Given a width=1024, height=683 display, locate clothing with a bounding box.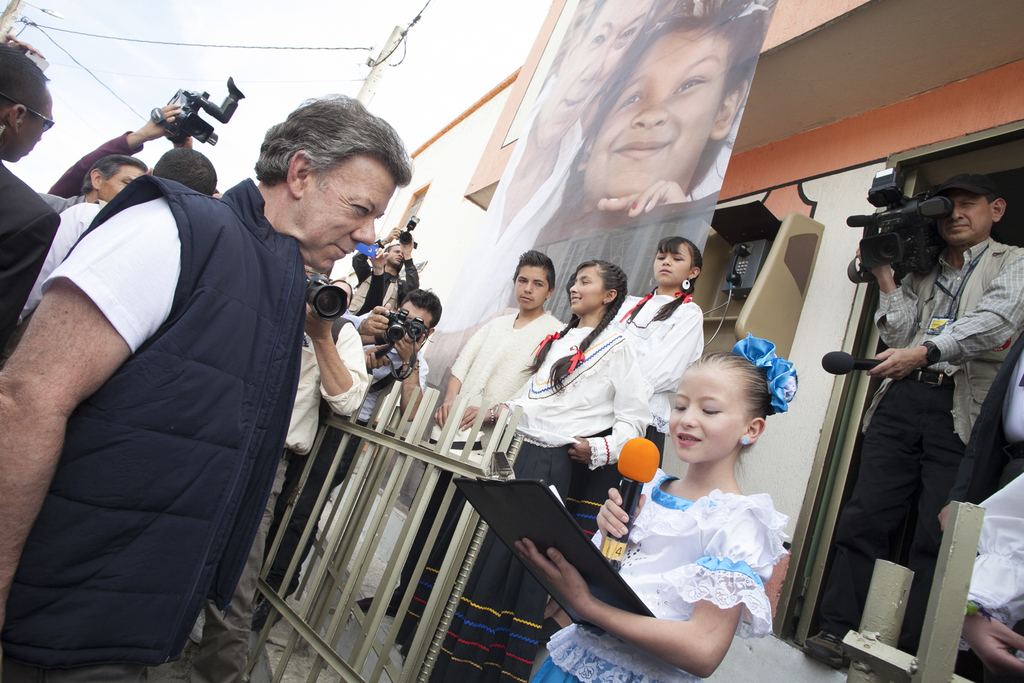
Located: <bbox>6, 95, 301, 682</bbox>.
